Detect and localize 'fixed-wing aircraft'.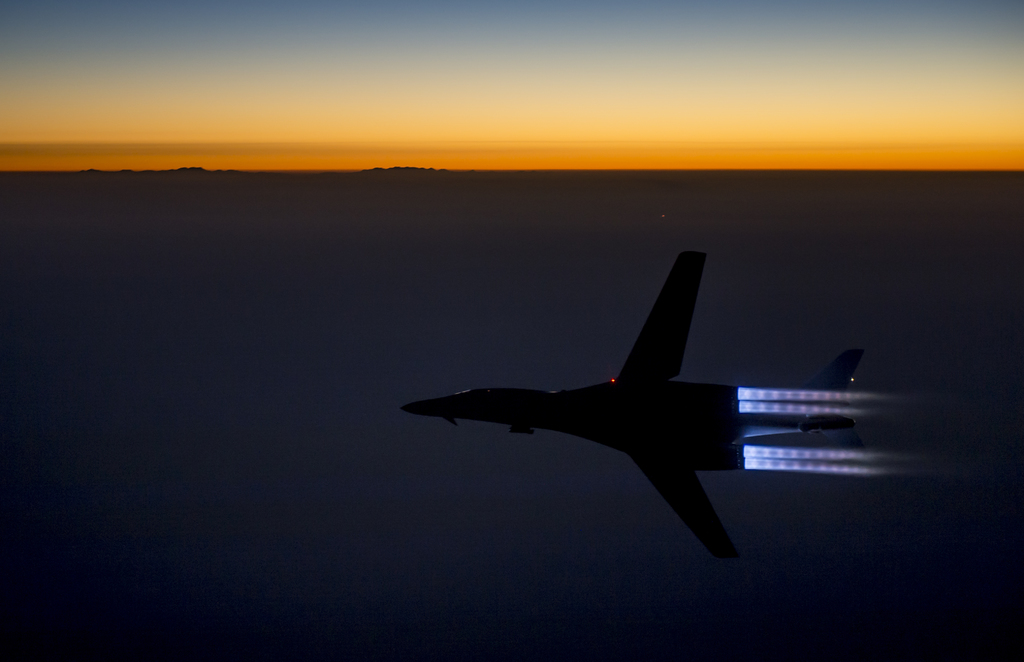
Localized at rect(380, 268, 922, 569).
